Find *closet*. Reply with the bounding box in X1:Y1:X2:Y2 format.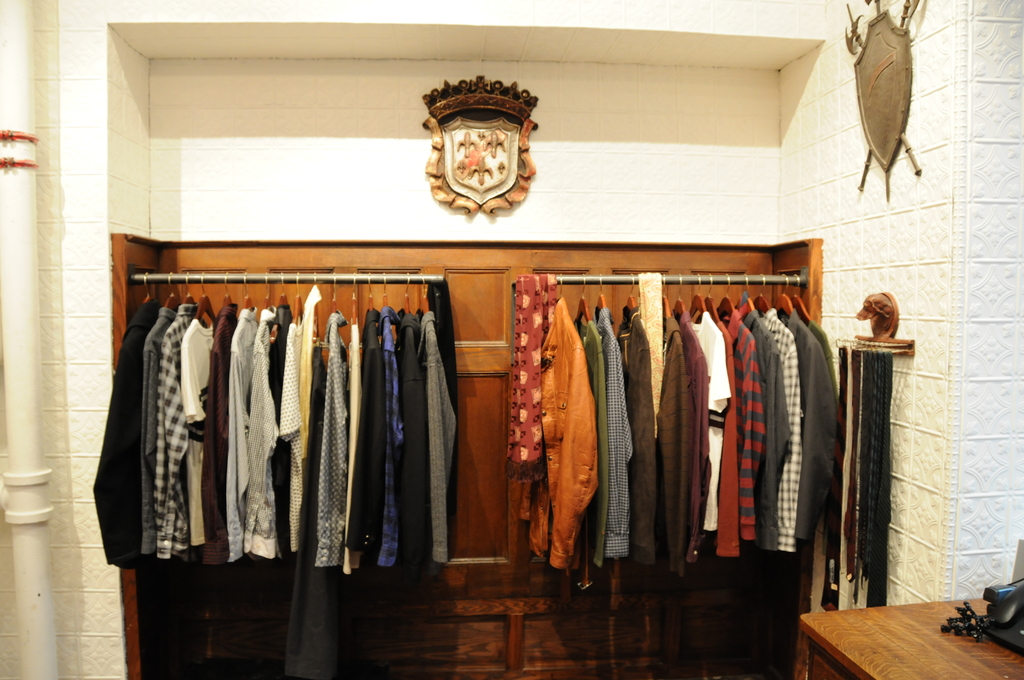
95:232:841:679.
